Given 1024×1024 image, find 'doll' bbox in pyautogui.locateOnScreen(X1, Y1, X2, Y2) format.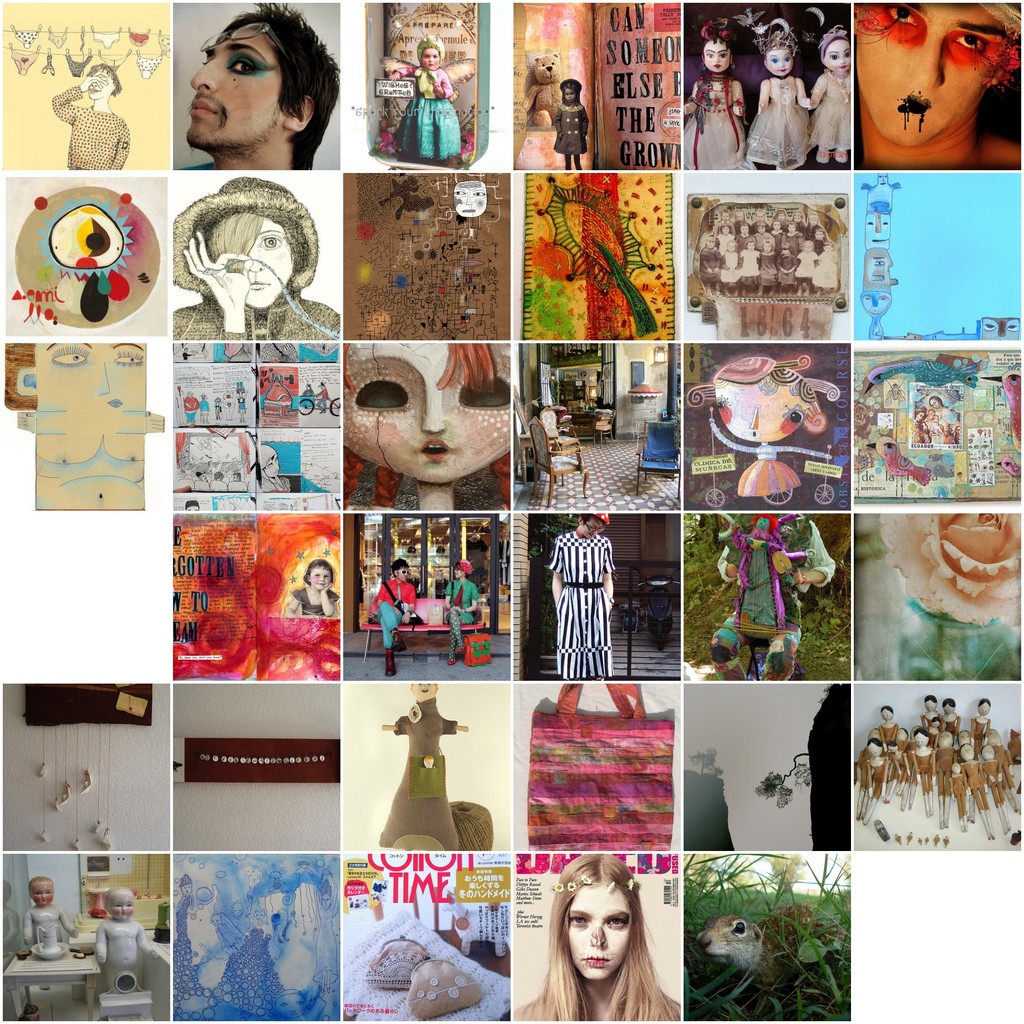
pyautogui.locateOnScreen(816, 20, 849, 167).
